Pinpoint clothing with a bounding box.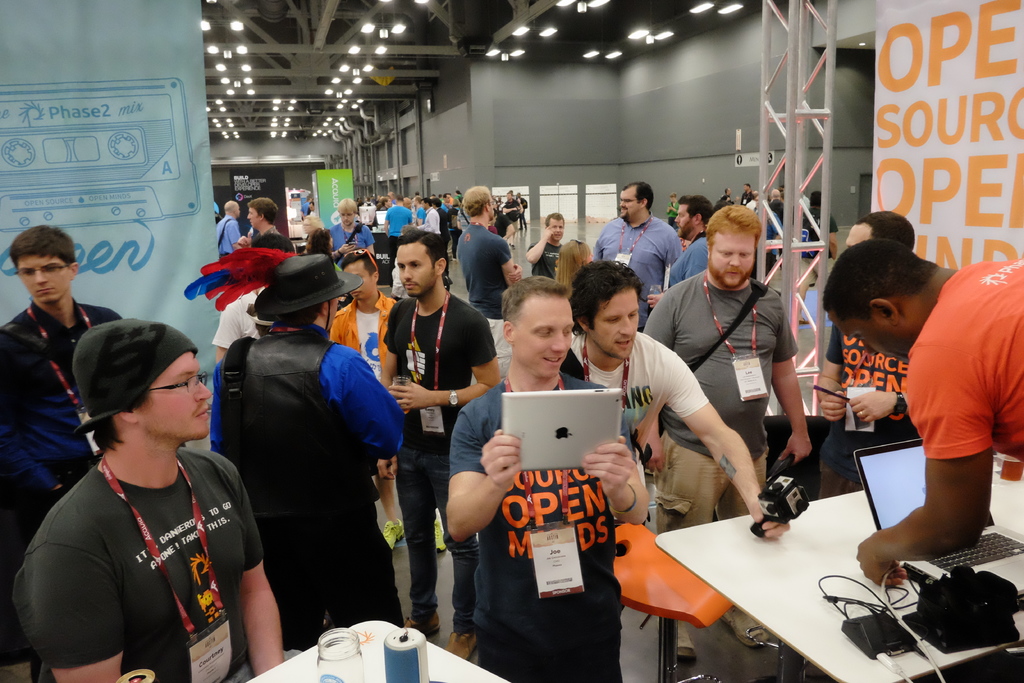
(761, 210, 785, 274).
